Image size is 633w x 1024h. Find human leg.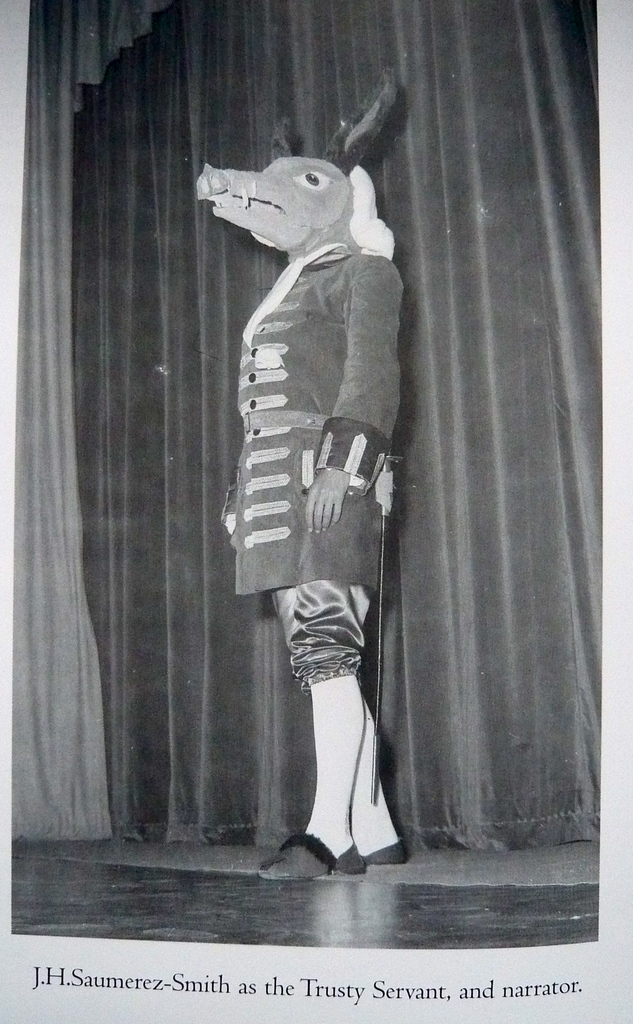
<box>259,485,364,882</box>.
